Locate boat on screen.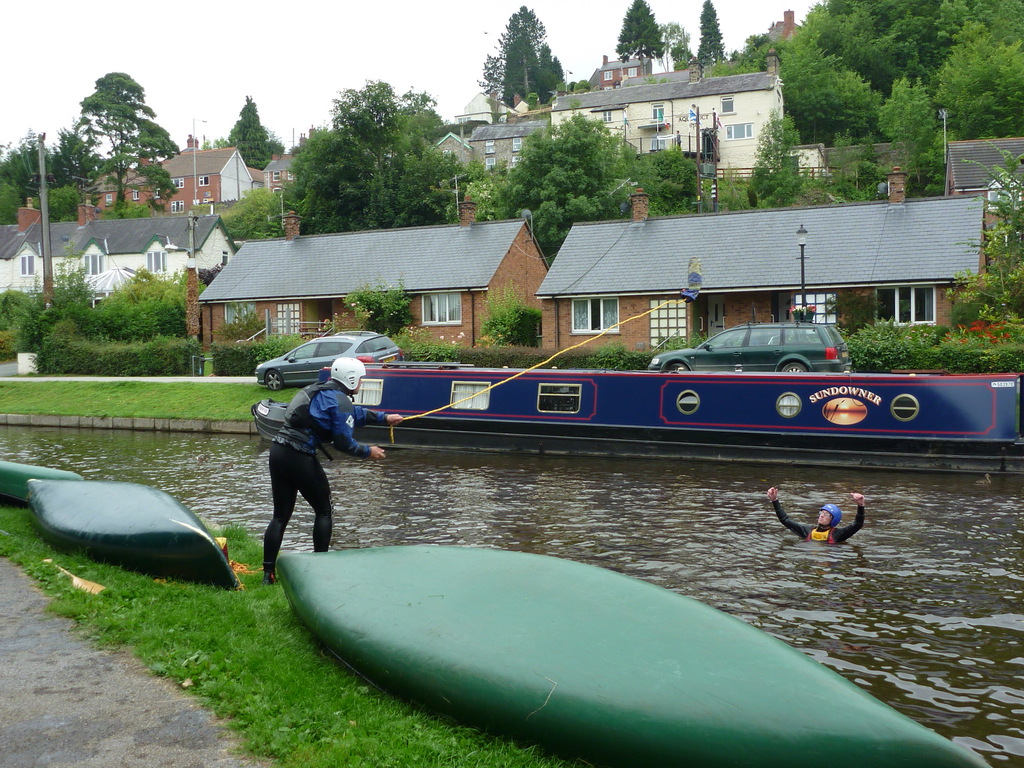
On screen at locate(248, 363, 1023, 472).
